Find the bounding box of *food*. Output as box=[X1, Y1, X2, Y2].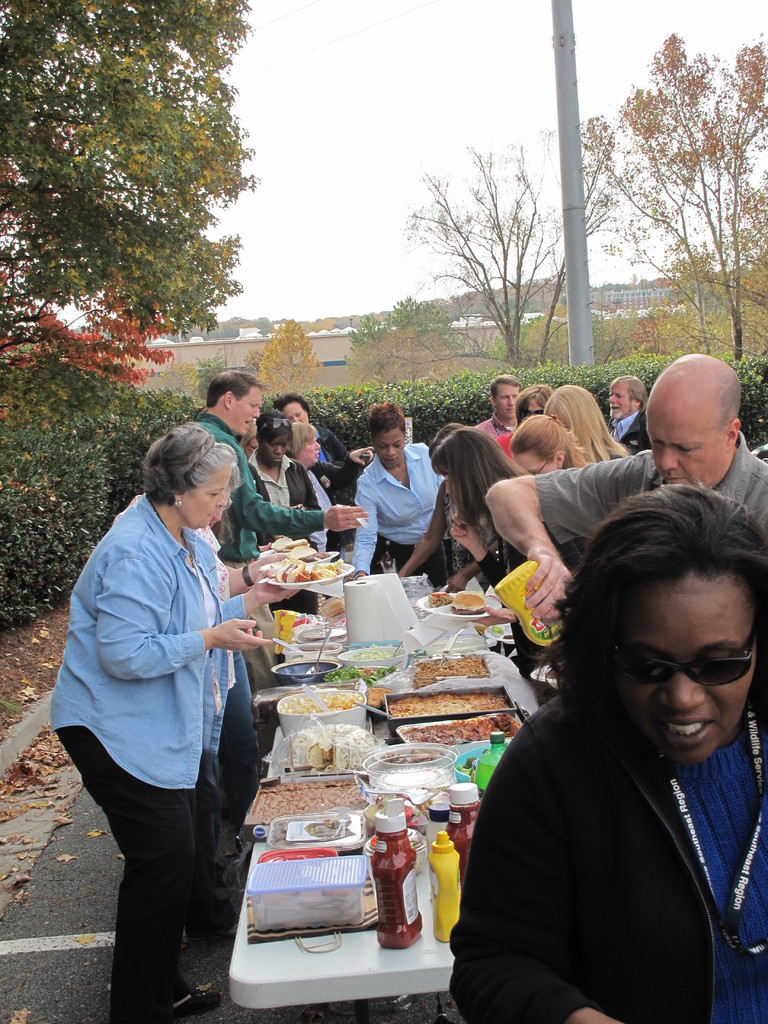
box=[260, 559, 344, 588].
